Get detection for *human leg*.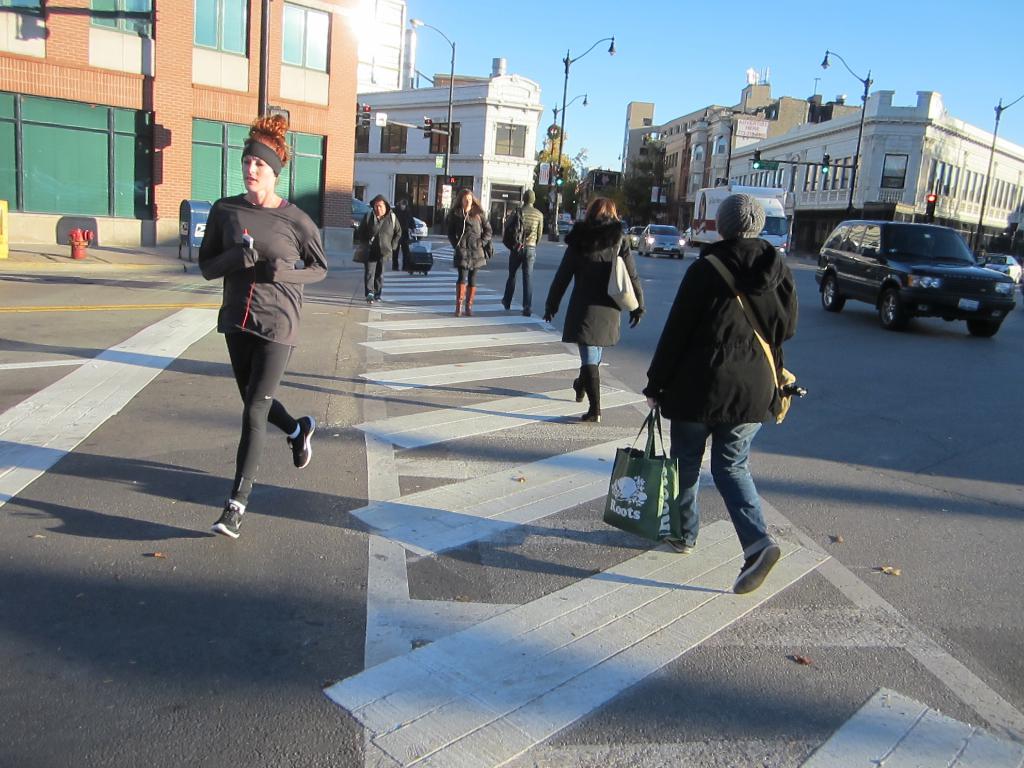
Detection: (453,267,465,316).
